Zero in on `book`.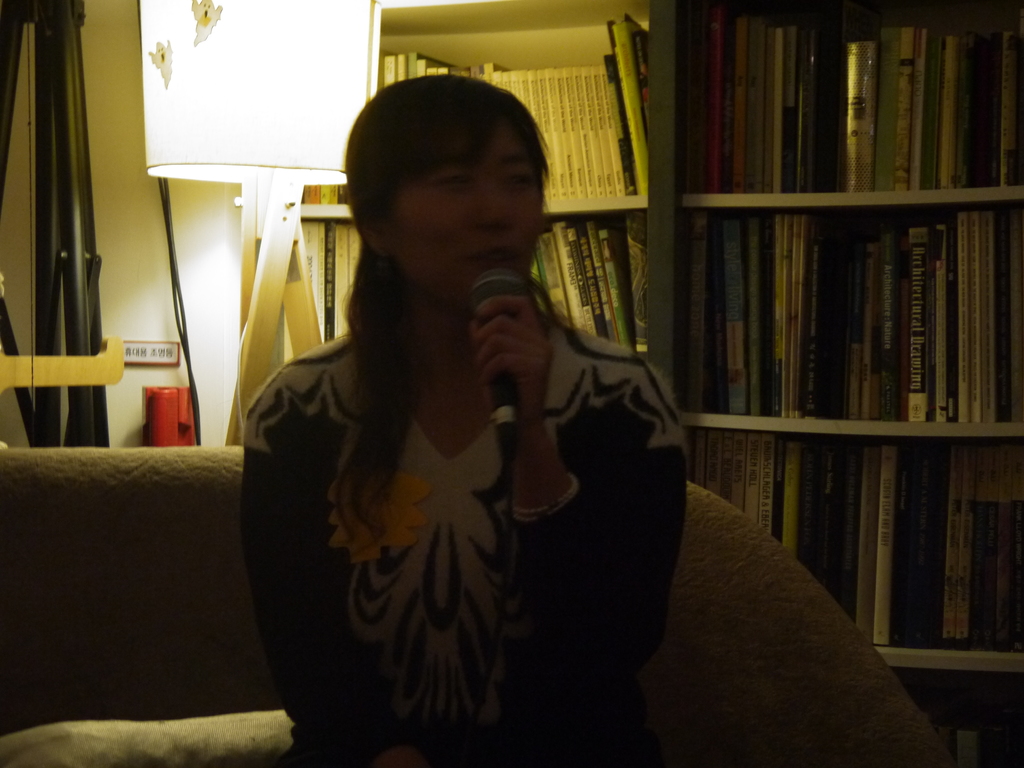
Zeroed in: 760,433,778,536.
